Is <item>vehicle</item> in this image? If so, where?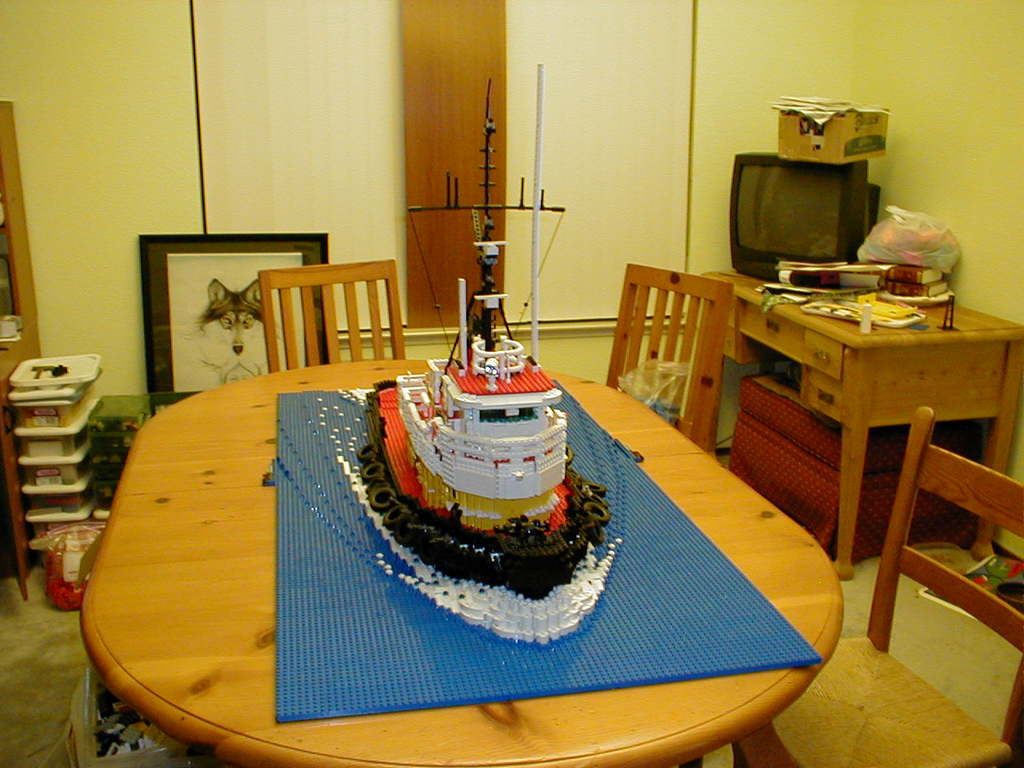
Yes, at (371,178,601,622).
